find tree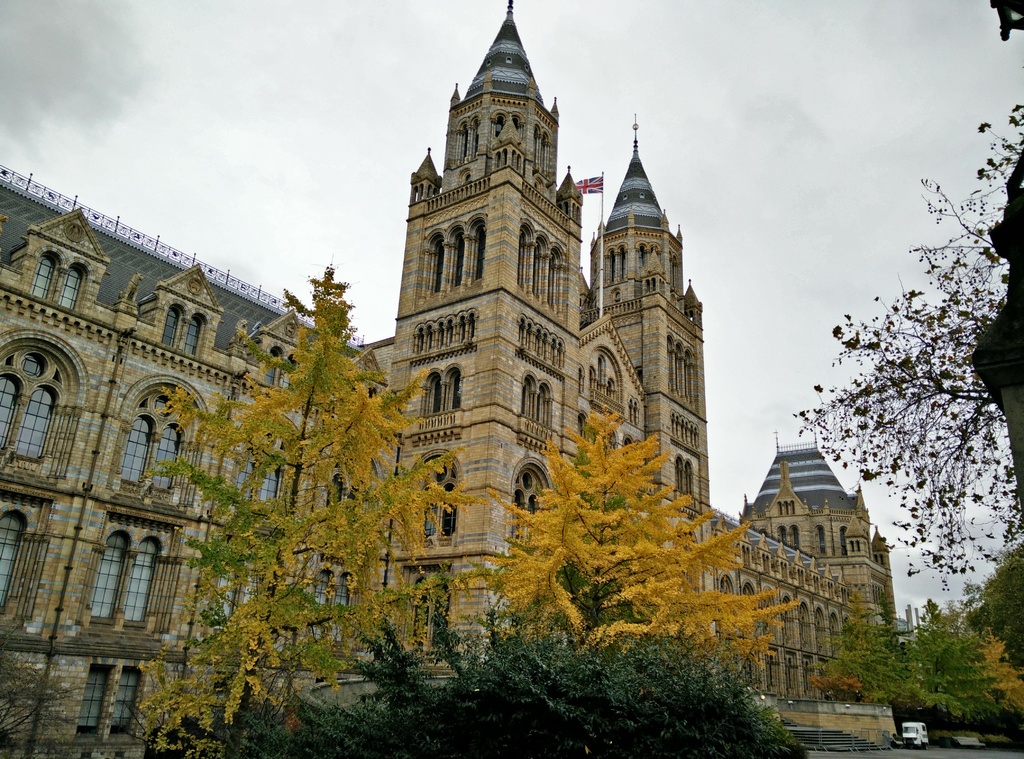
<bbox>964, 535, 1023, 670</bbox>
